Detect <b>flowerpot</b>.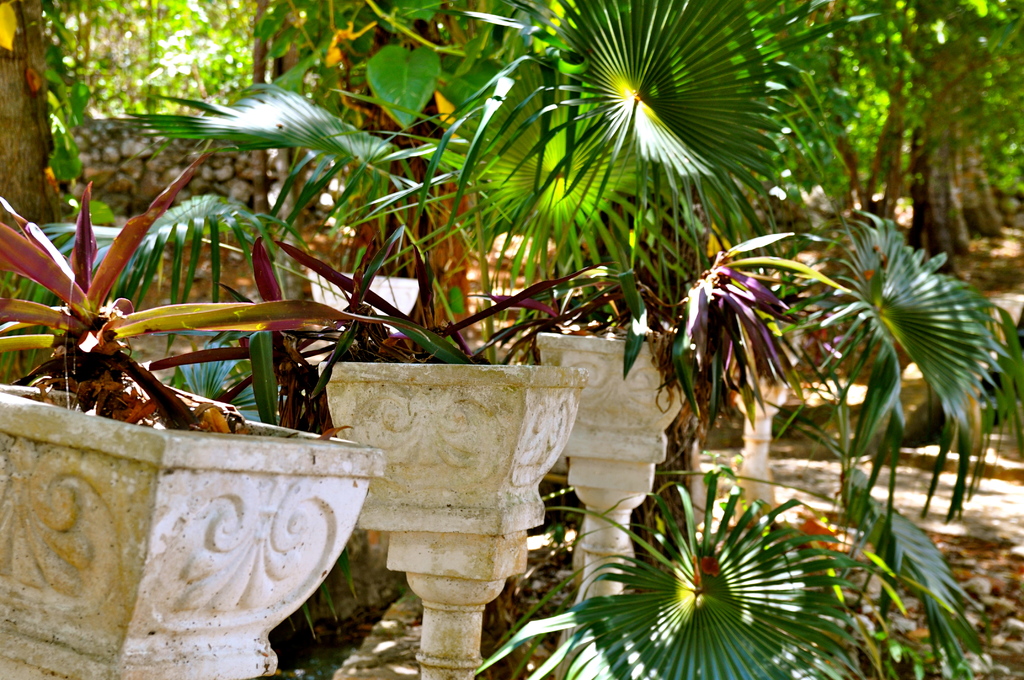
Detected at (x1=527, y1=325, x2=690, y2=592).
